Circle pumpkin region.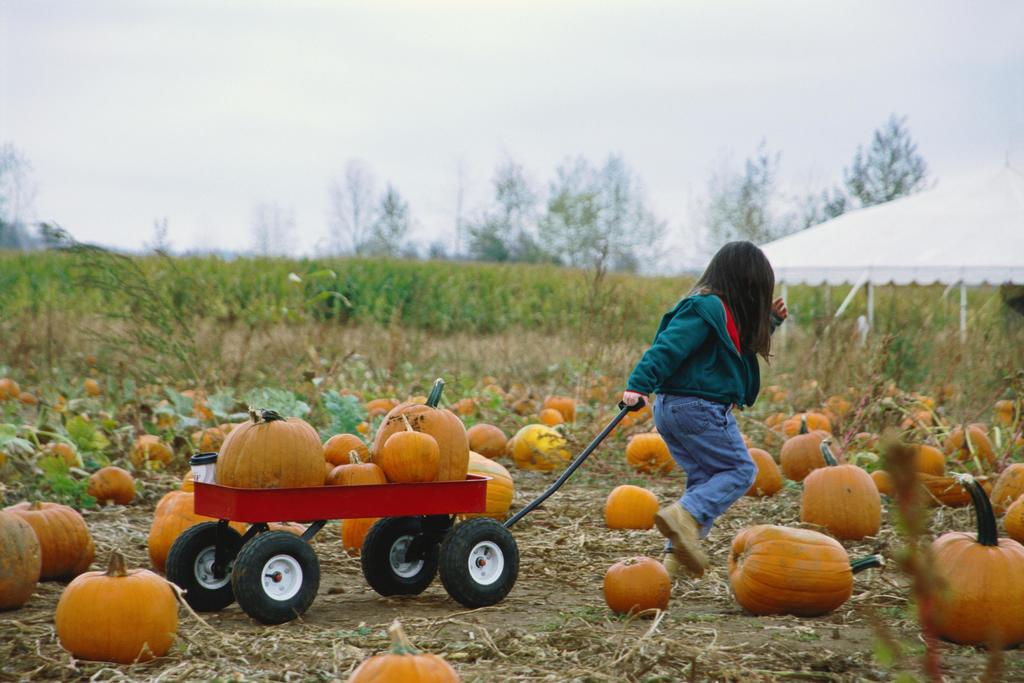
Region: [x1=86, y1=465, x2=138, y2=506].
